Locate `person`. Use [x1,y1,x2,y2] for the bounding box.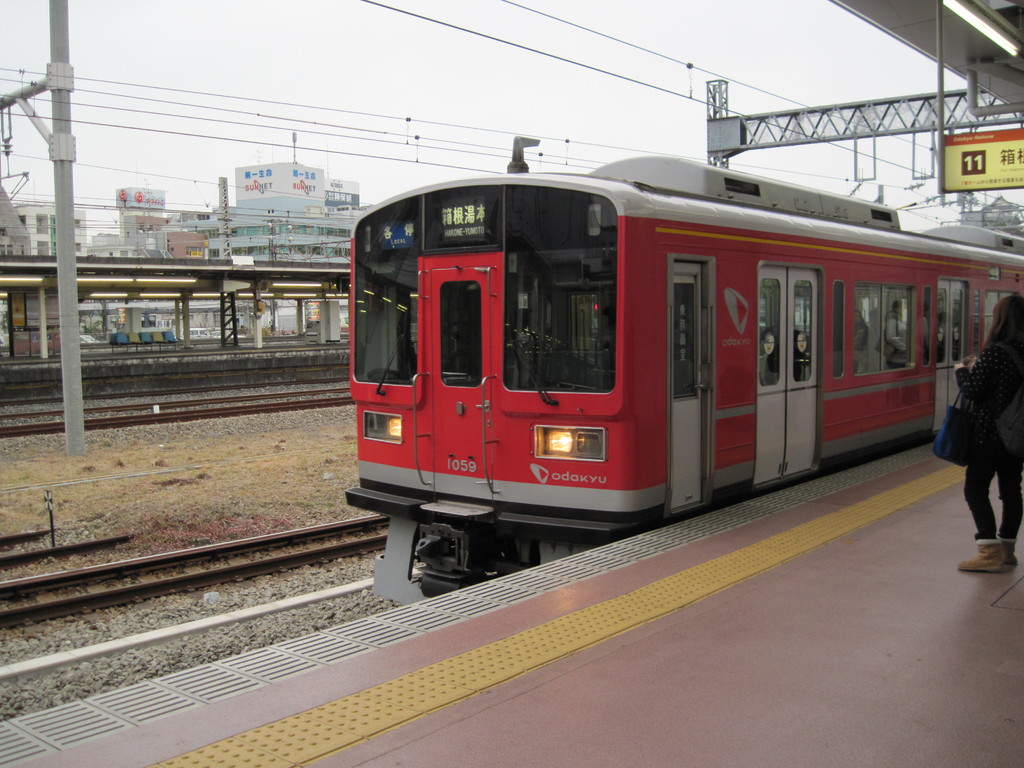
[957,289,1023,575].
